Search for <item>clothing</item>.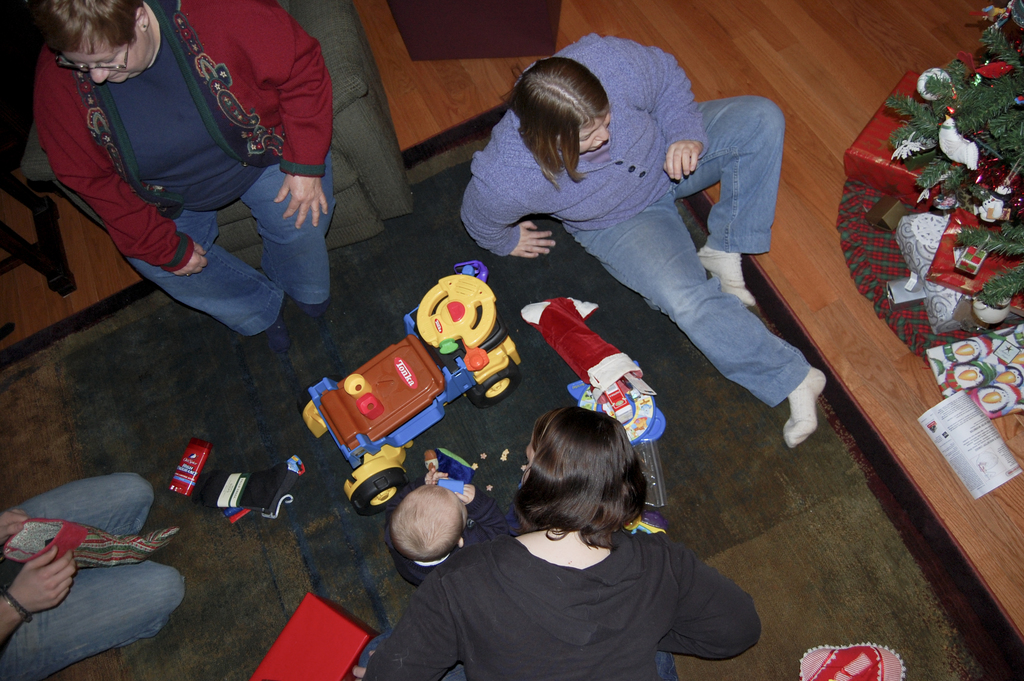
Found at rect(0, 464, 180, 680).
